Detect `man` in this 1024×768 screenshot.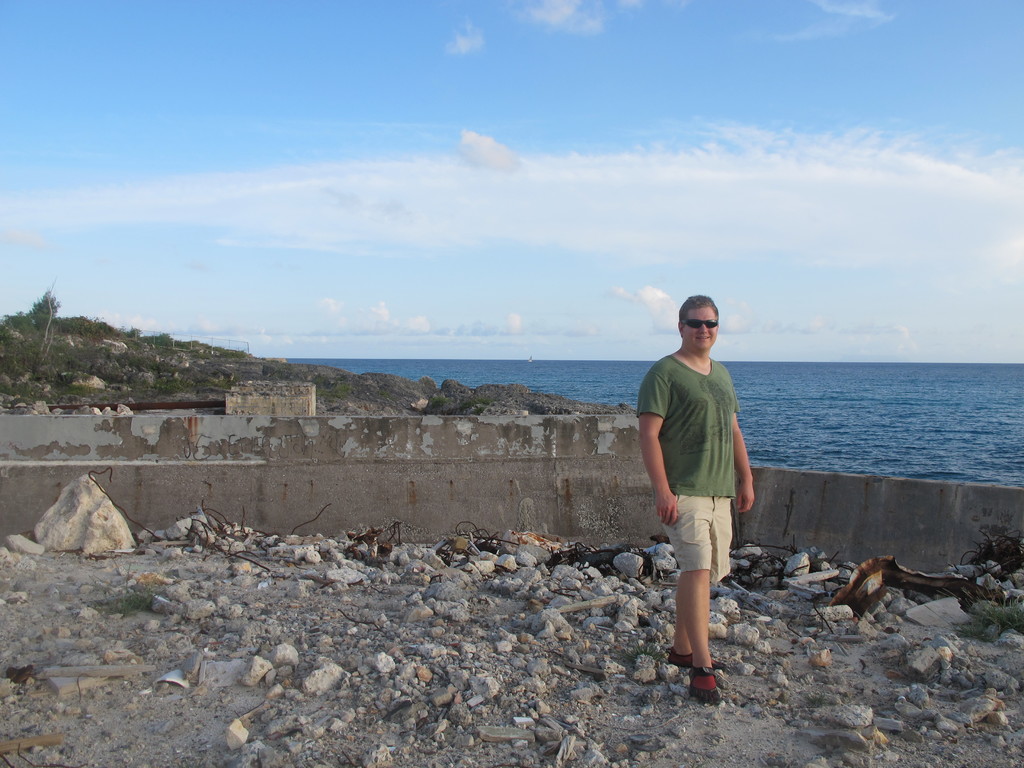
Detection: (left=639, top=309, right=765, bottom=730).
